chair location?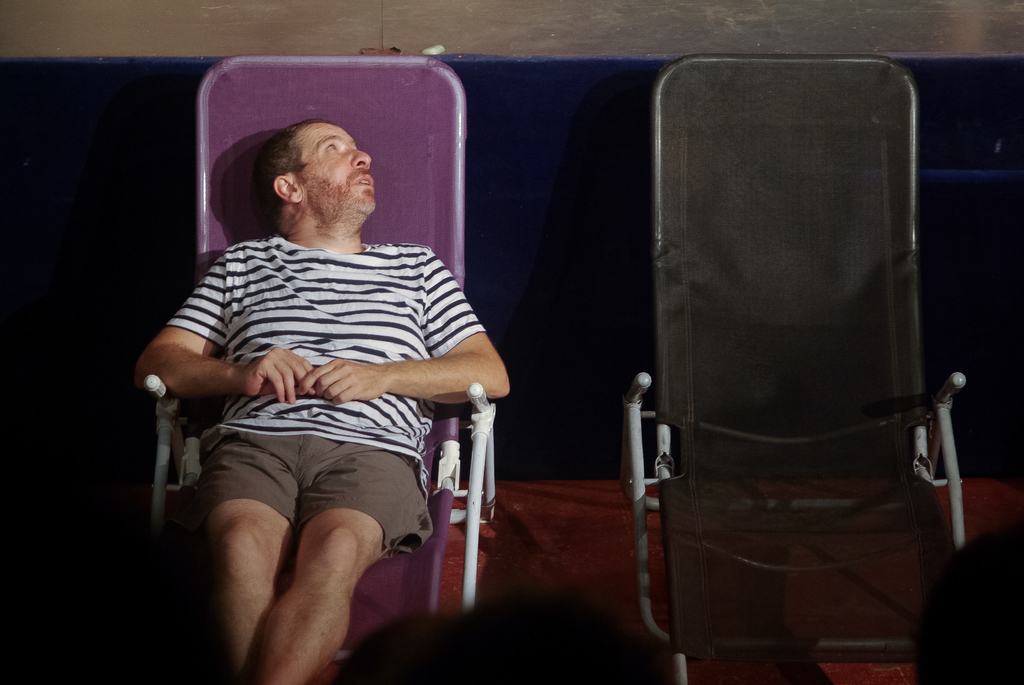
pyautogui.locateOnScreen(145, 54, 499, 667)
